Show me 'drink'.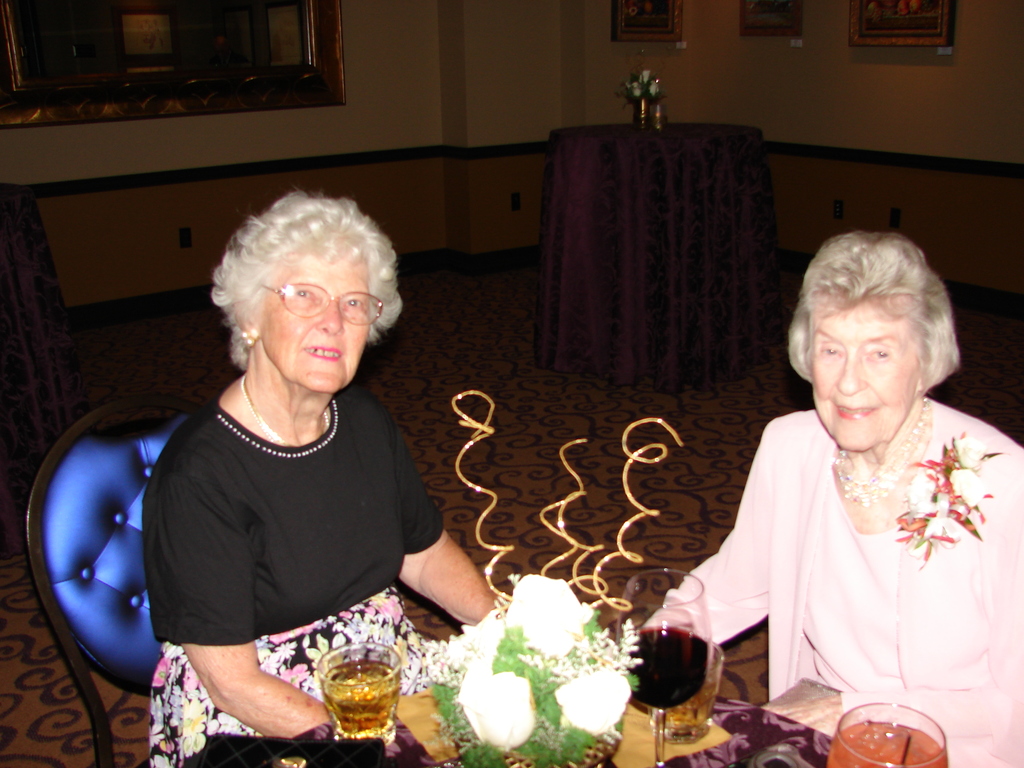
'drink' is here: bbox(828, 726, 952, 767).
